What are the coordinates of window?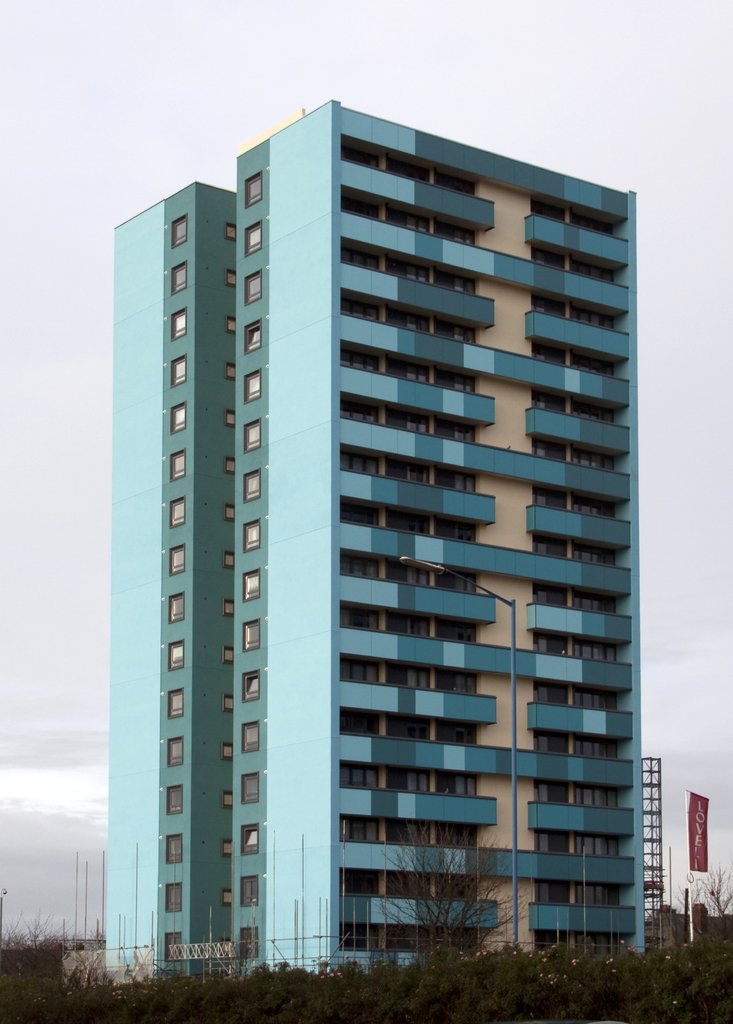
crop(438, 873, 478, 897).
